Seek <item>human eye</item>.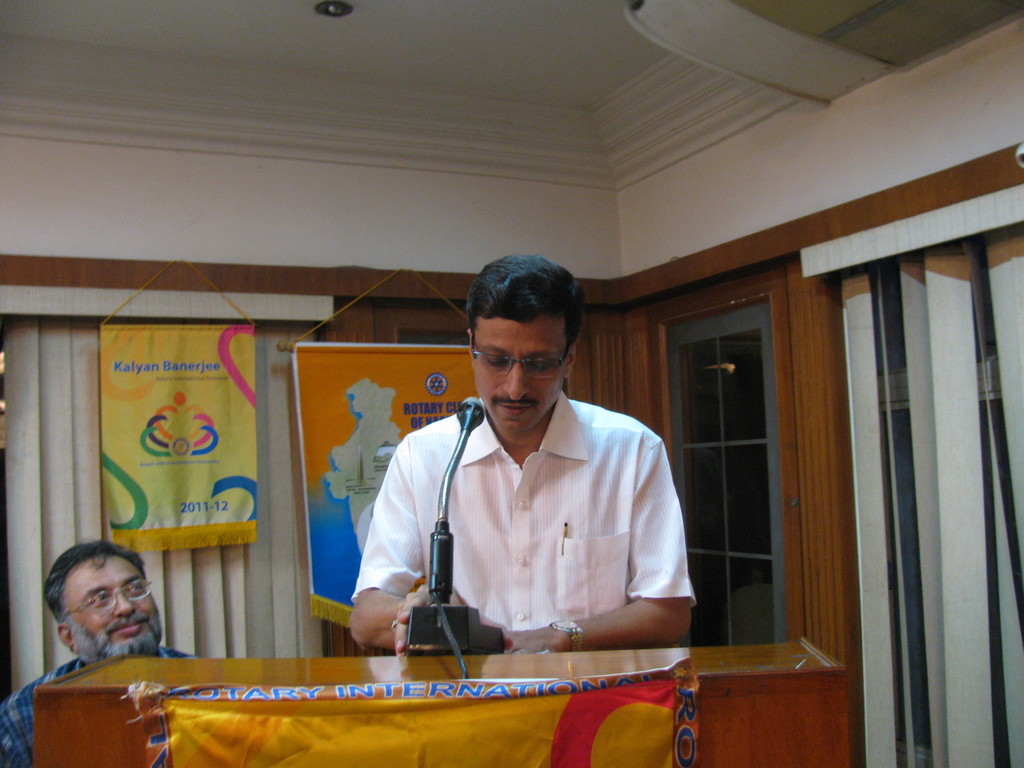
select_region(90, 594, 115, 609).
